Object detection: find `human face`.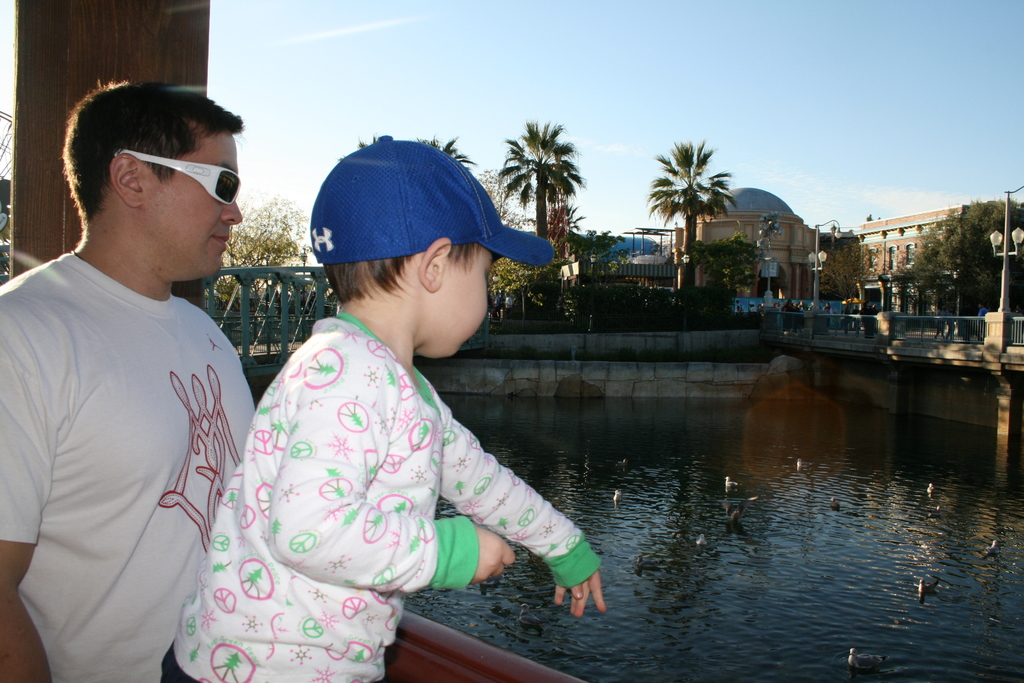
select_region(433, 244, 486, 356).
